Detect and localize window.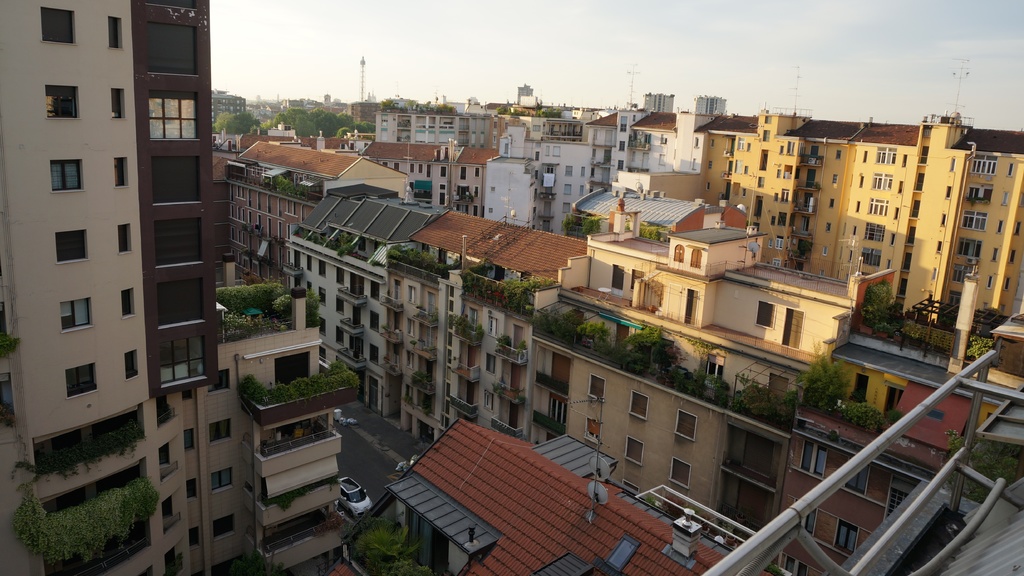
Localized at <bbox>591, 148, 598, 162</bbox>.
